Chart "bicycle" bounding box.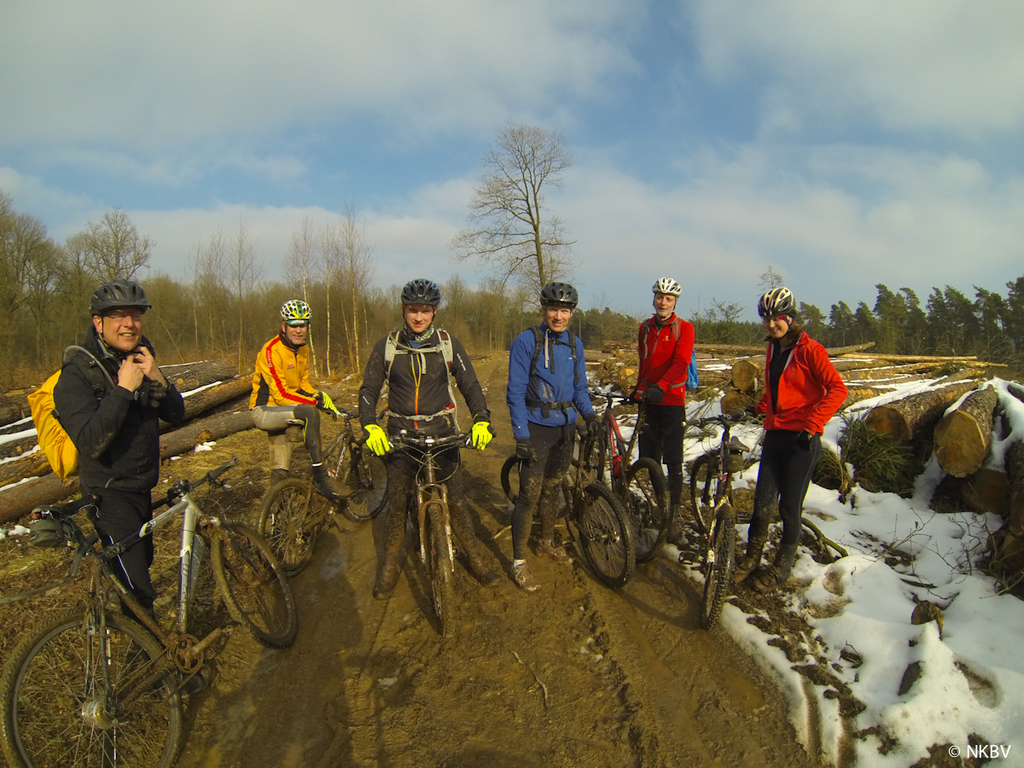
Charted: bbox(1, 426, 250, 728).
